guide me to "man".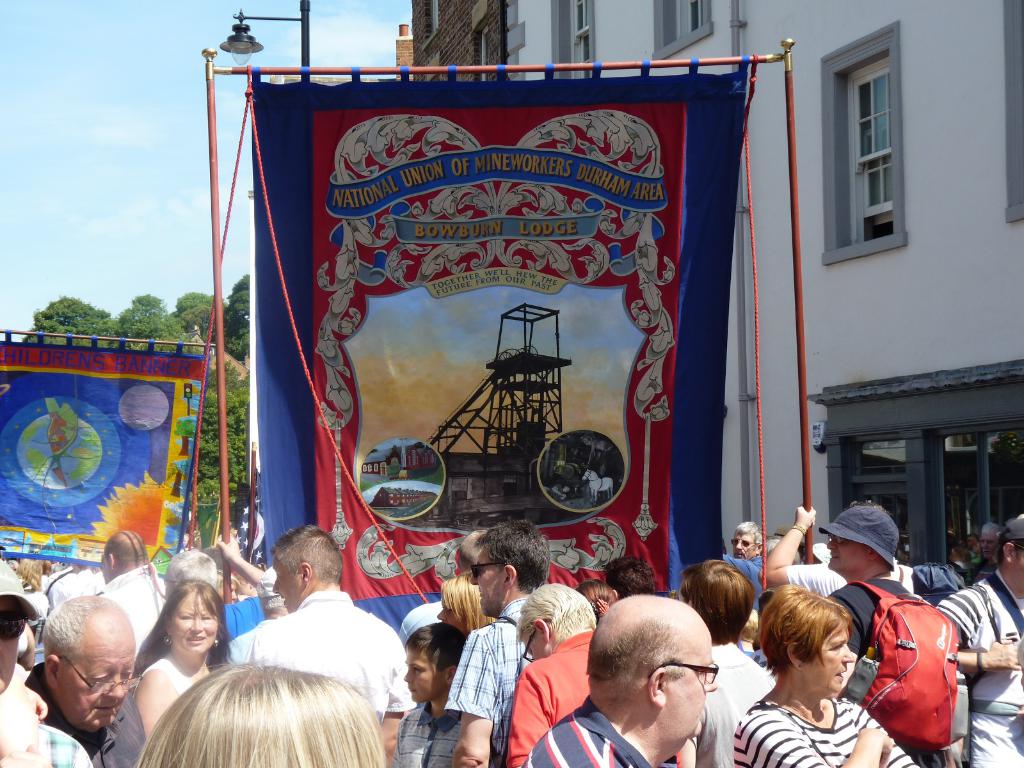
Guidance: {"x1": 962, "y1": 522, "x2": 1005, "y2": 588}.
